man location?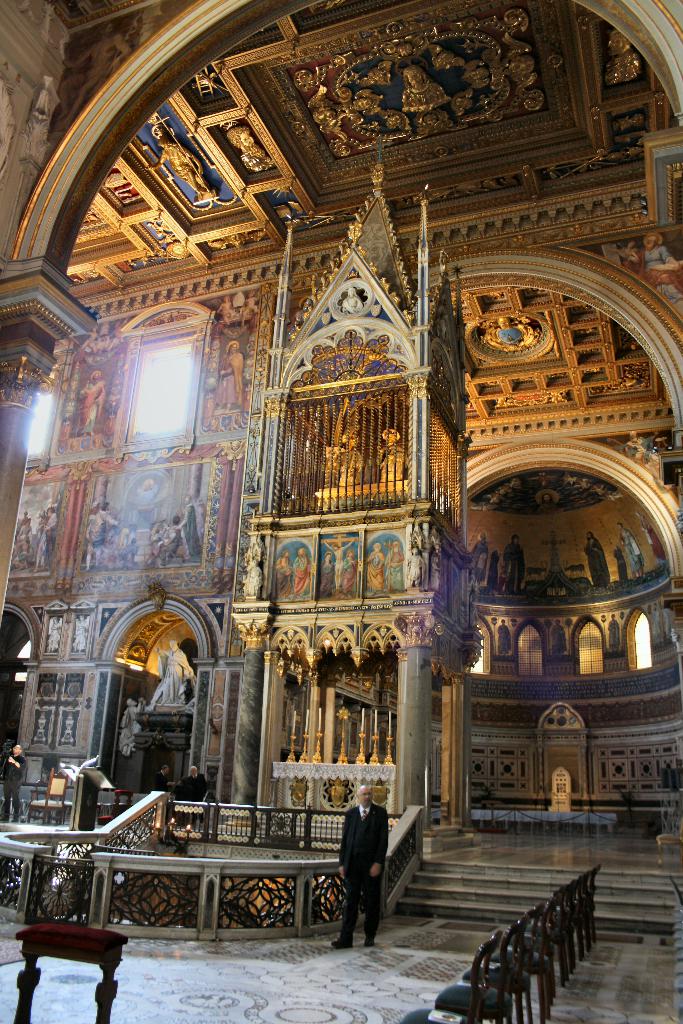
(left=144, top=515, right=180, bottom=562)
